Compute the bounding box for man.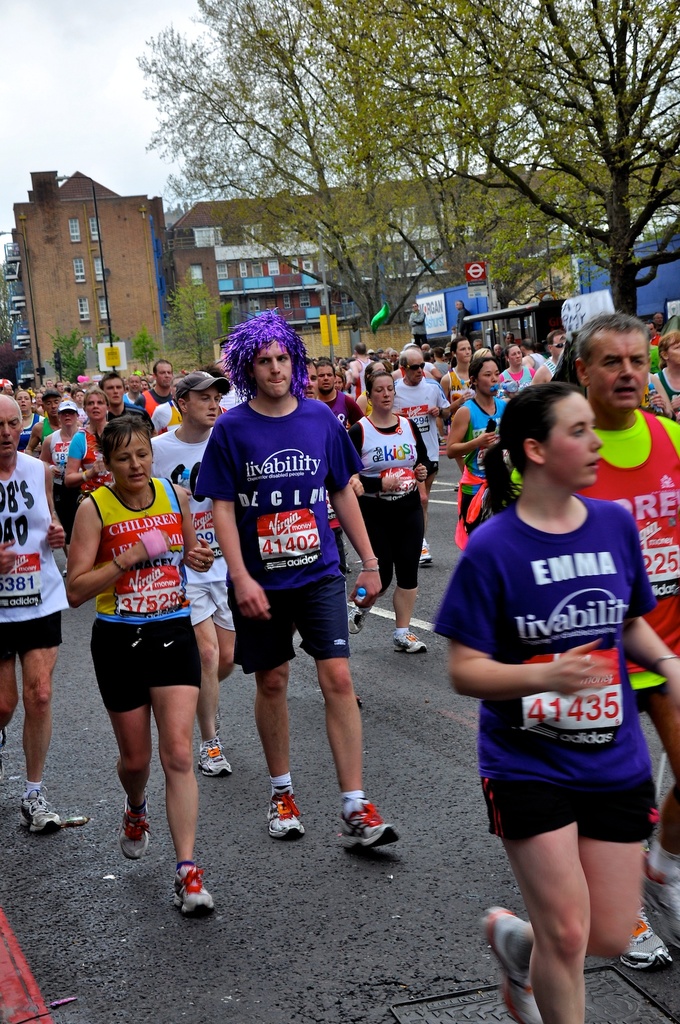
[0,393,65,832].
